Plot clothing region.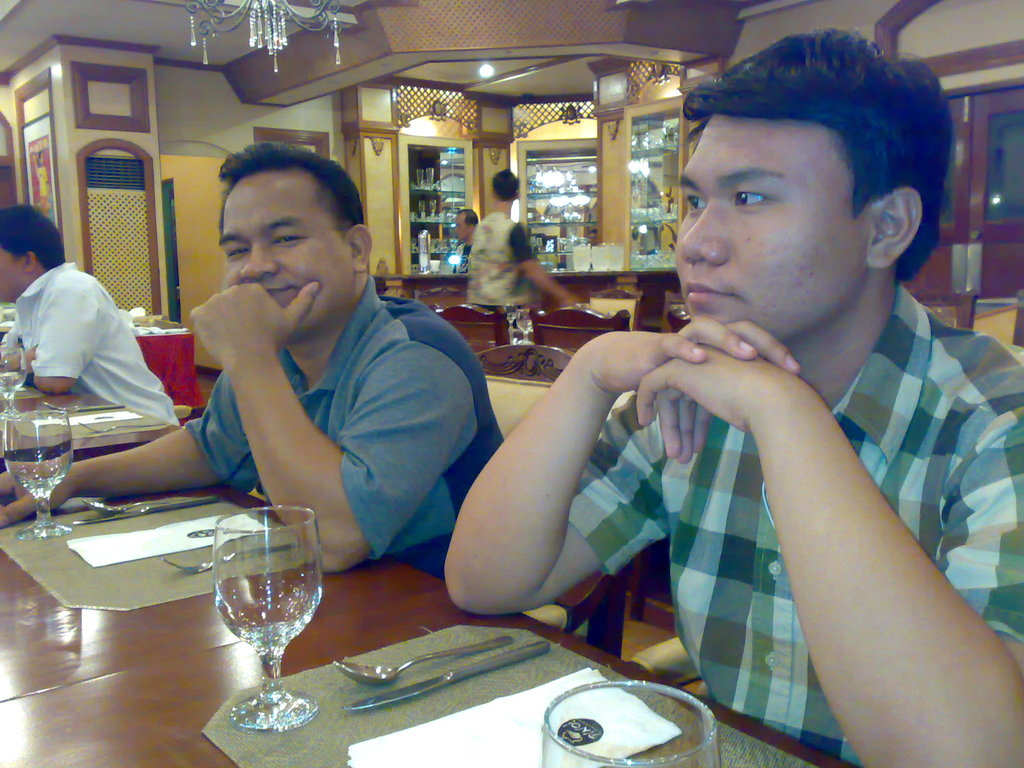
Plotted at (x1=465, y1=212, x2=538, y2=314).
